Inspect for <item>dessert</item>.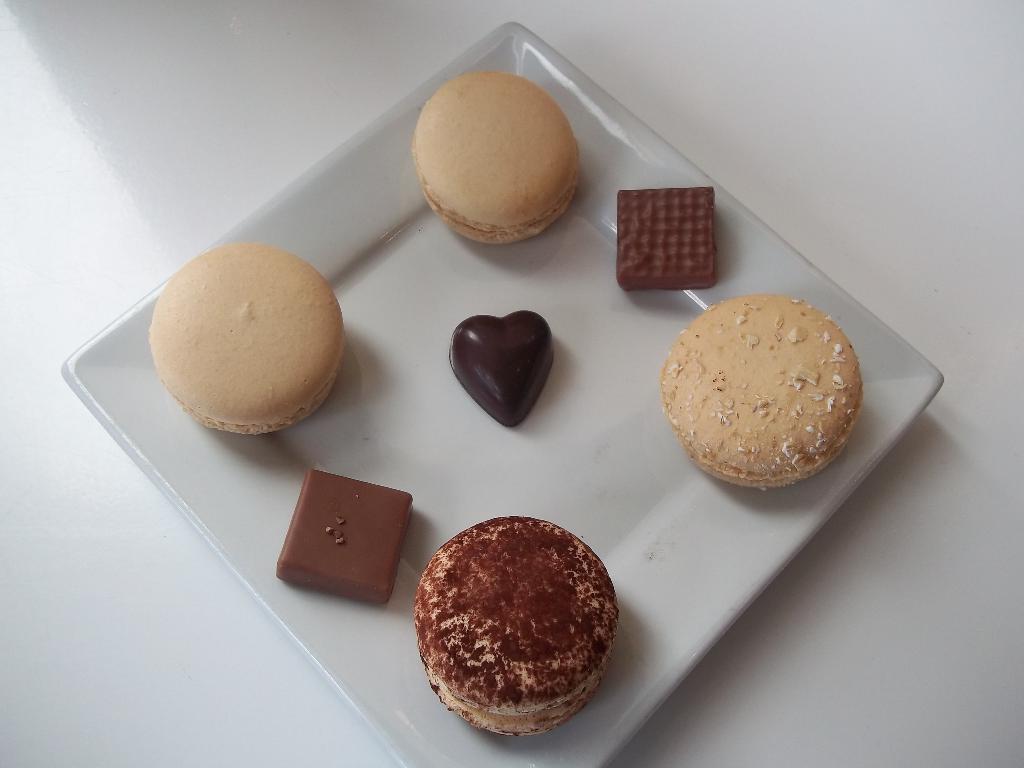
Inspection: detection(276, 471, 414, 604).
